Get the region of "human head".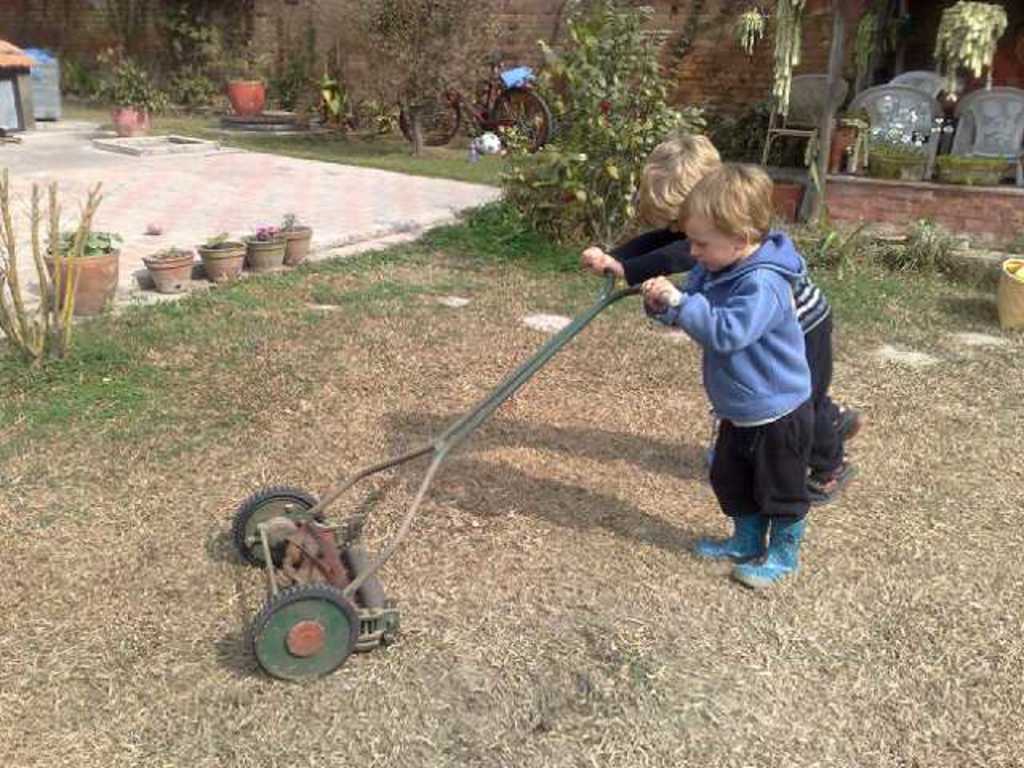
bbox=[634, 128, 726, 232].
